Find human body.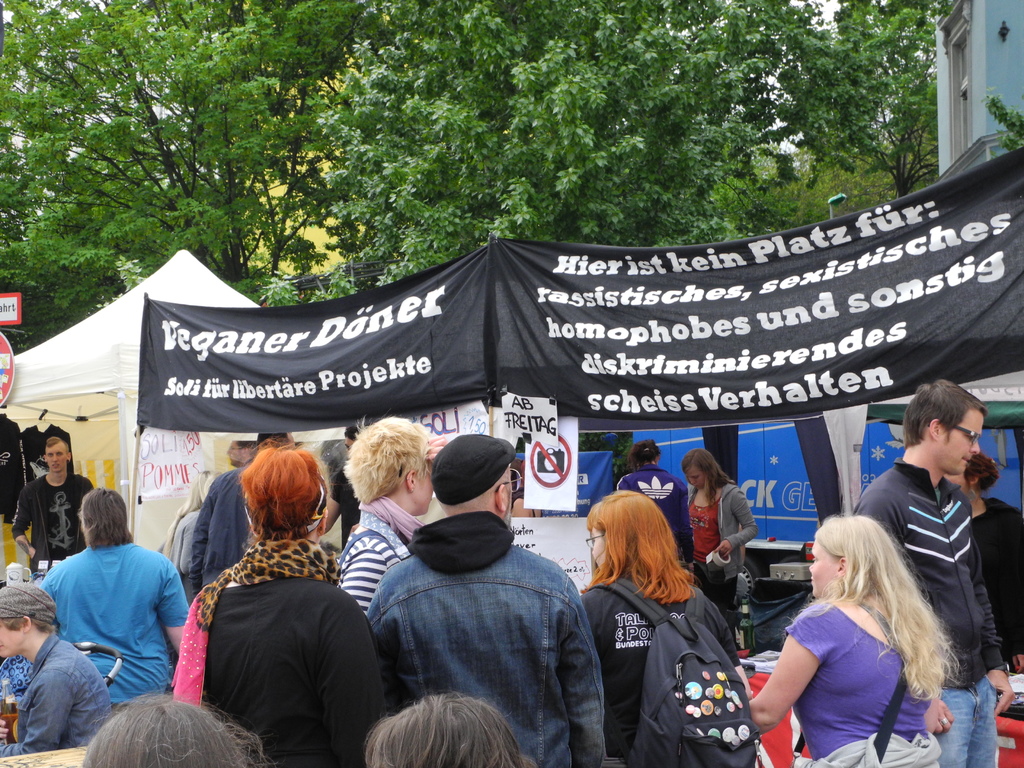
<box>678,447,753,628</box>.
